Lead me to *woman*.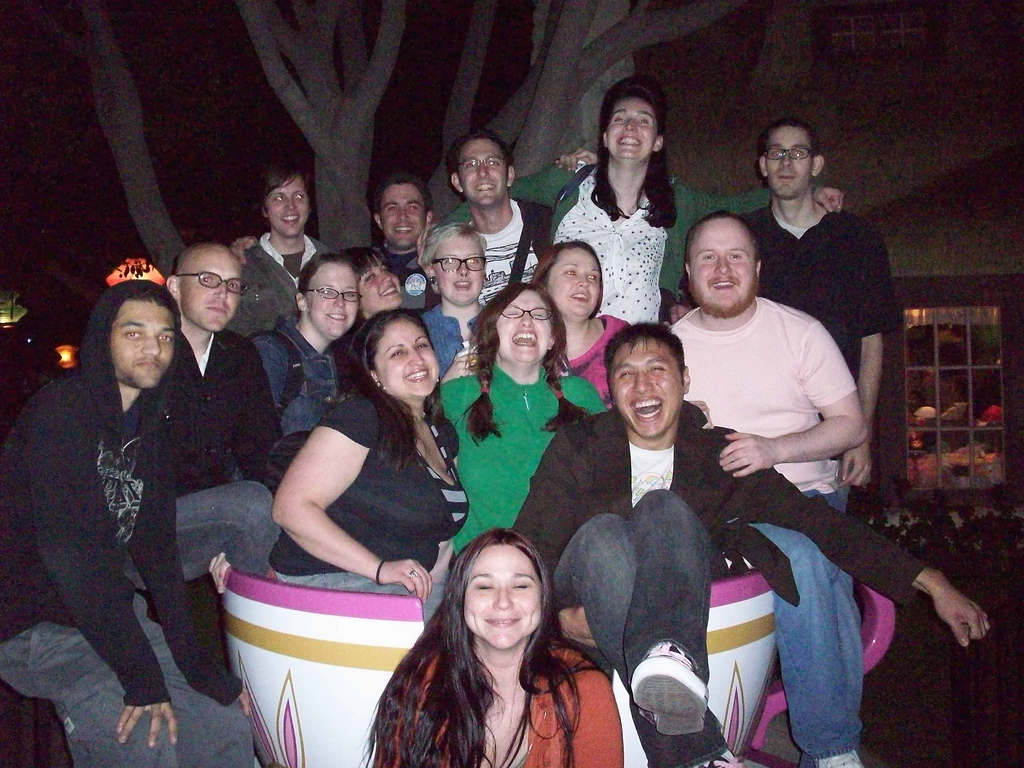
Lead to box=[347, 526, 638, 764].
